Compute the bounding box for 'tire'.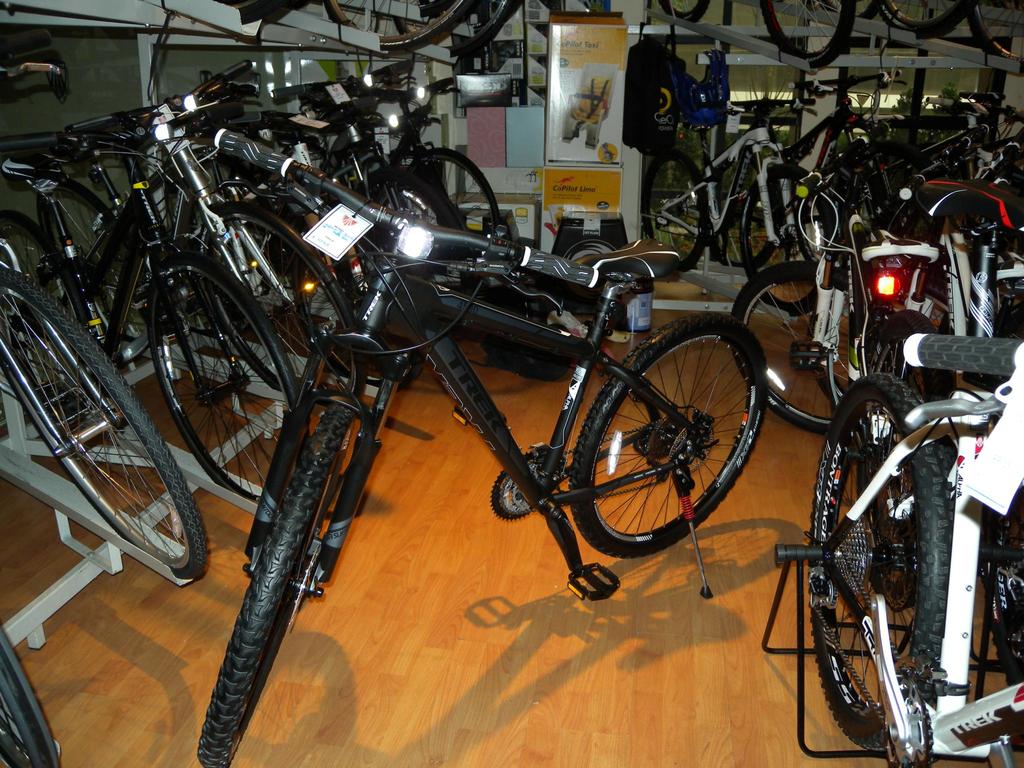
bbox(573, 315, 770, 557).
